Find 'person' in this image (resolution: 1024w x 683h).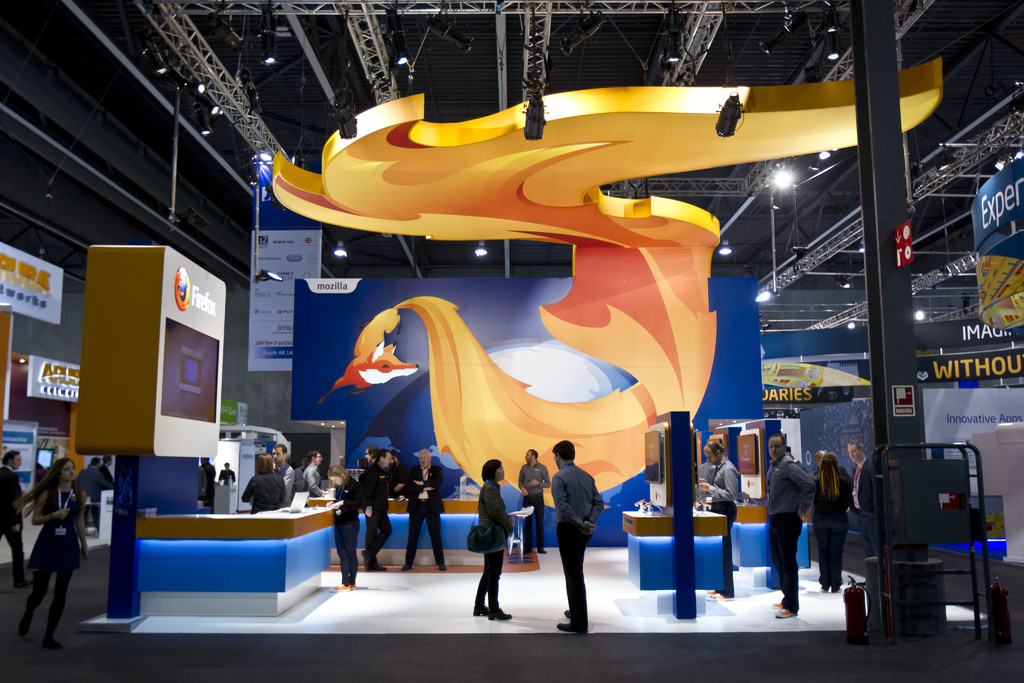
(x1=98, y1=458, x2=111, y2=528).
